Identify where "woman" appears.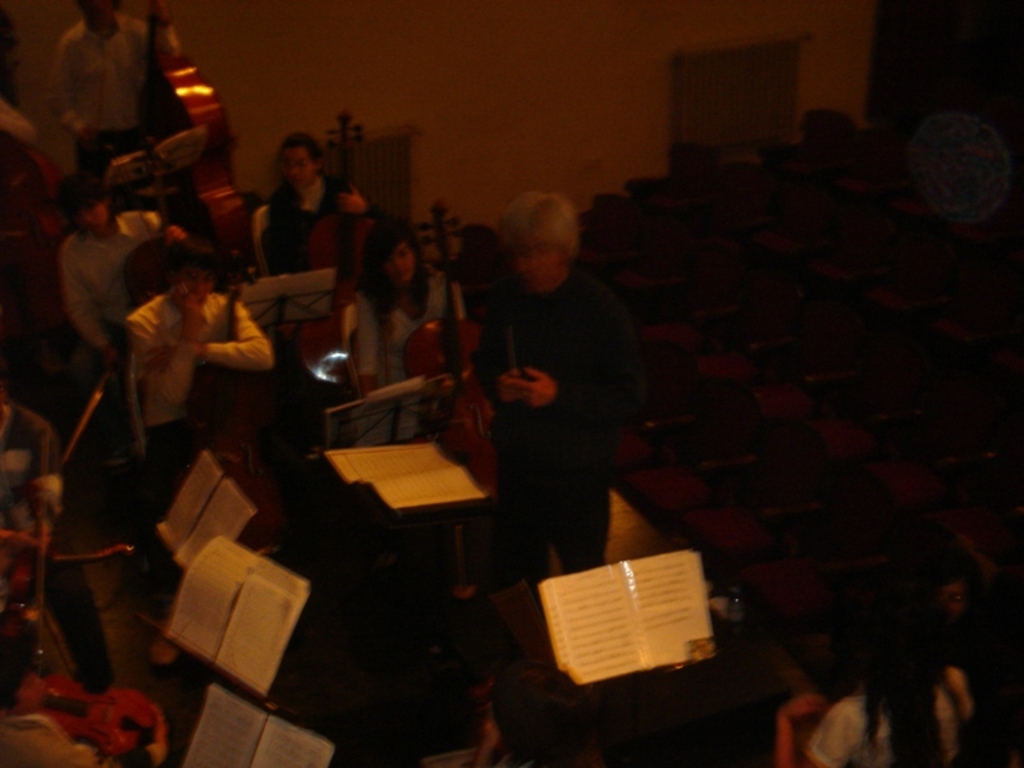
Appears at box(125, 236, 274, 477).
